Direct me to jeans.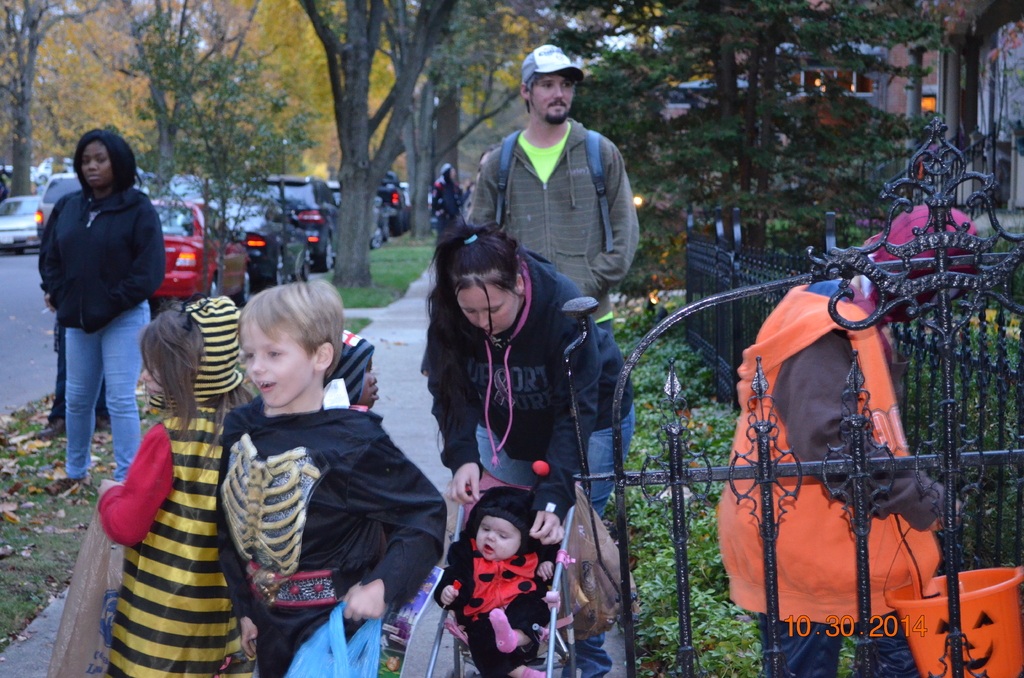
Direction: 63,297,153,482.
